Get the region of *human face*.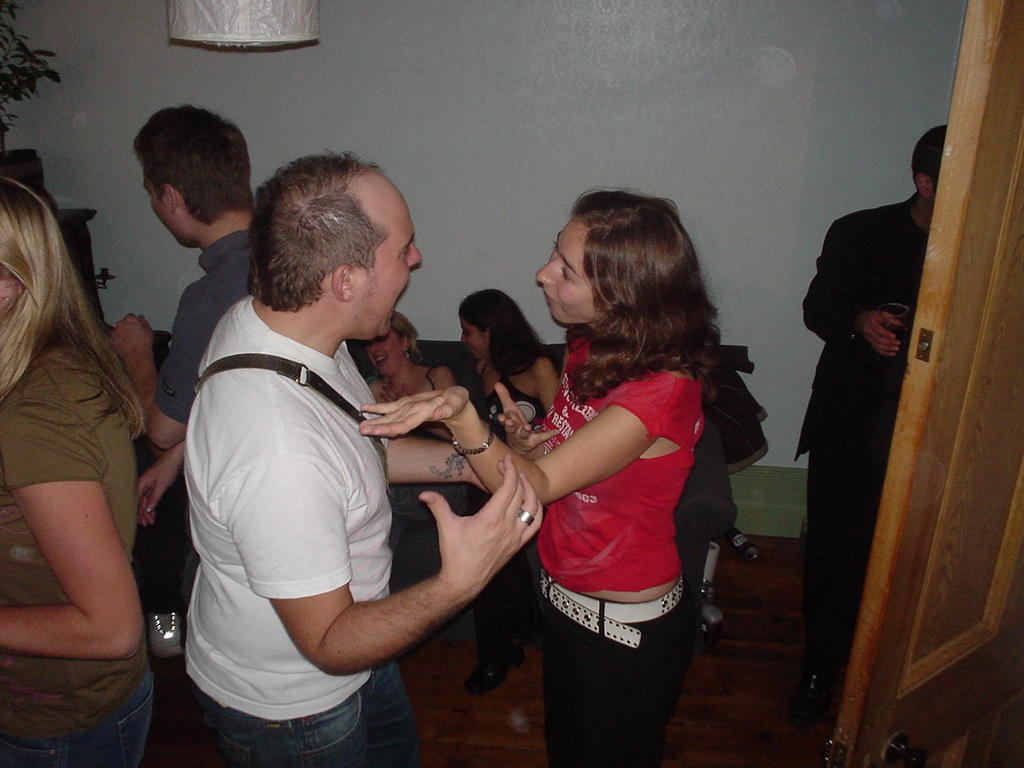
(left=537, top=220, right=594, bottom=325).
